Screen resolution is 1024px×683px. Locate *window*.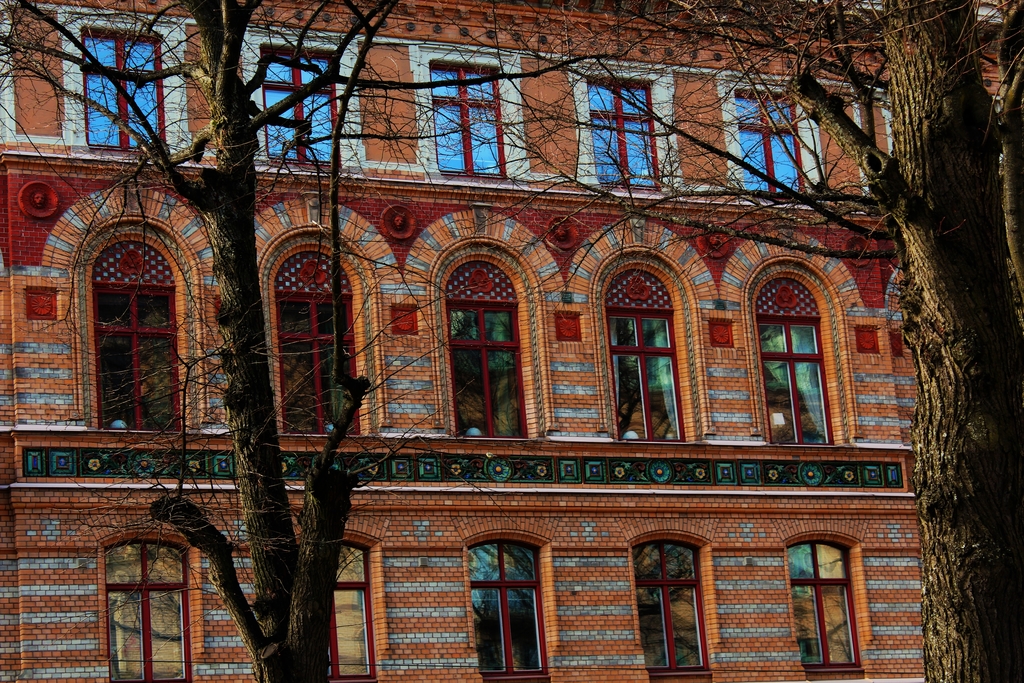
70/206/177/445.
